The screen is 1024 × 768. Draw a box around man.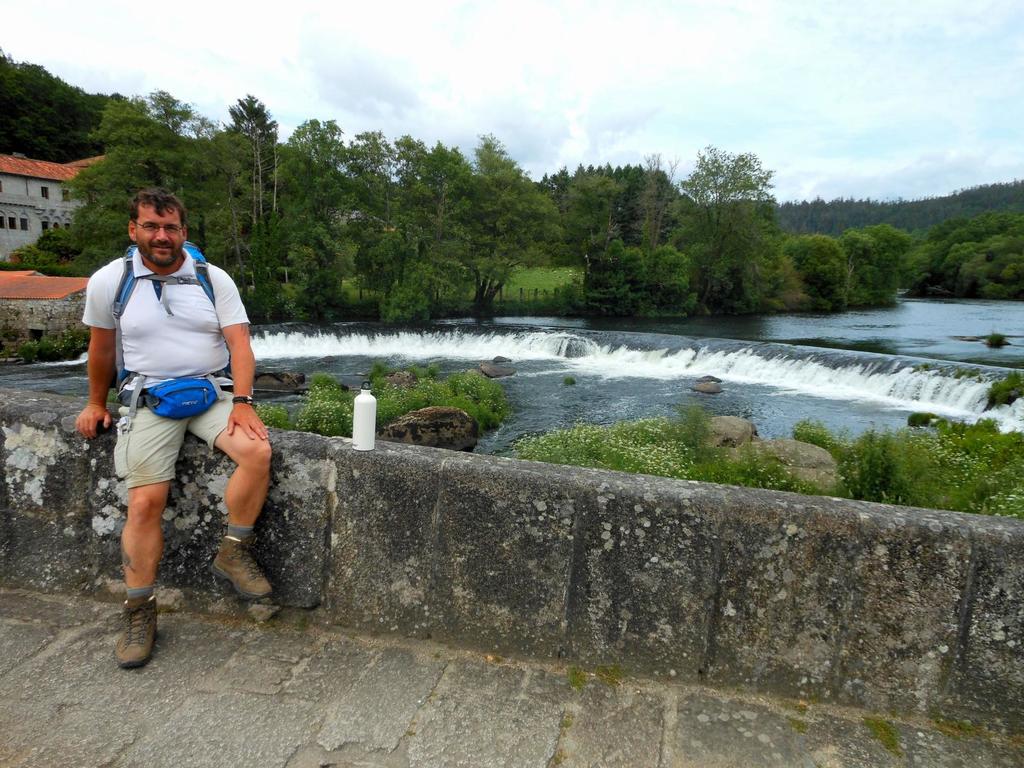
bbox=(81, 192, 252, 654).
